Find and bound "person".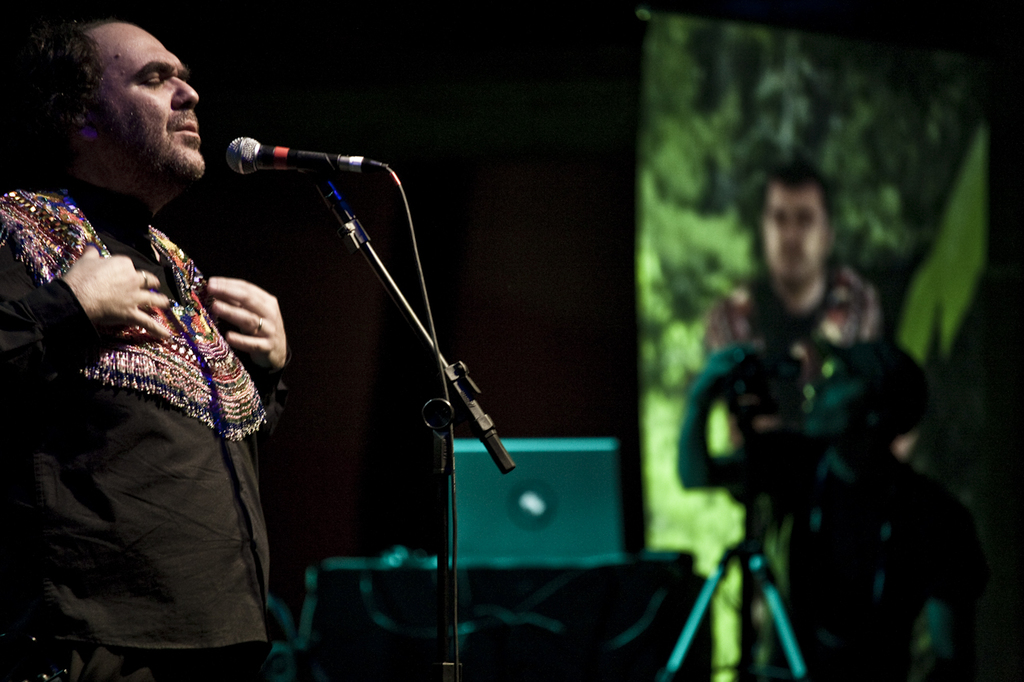
Bound: 678:339:982:681.
